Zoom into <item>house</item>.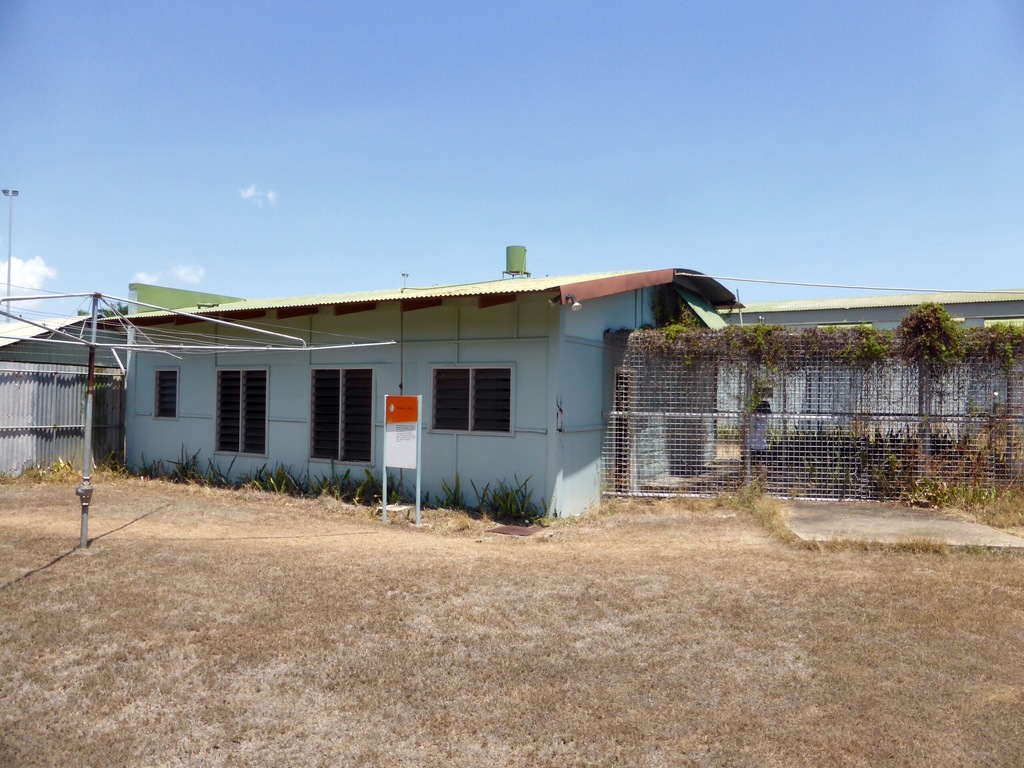
Zoom target: [x1=56, y1=248, x2=771, y2=525].
